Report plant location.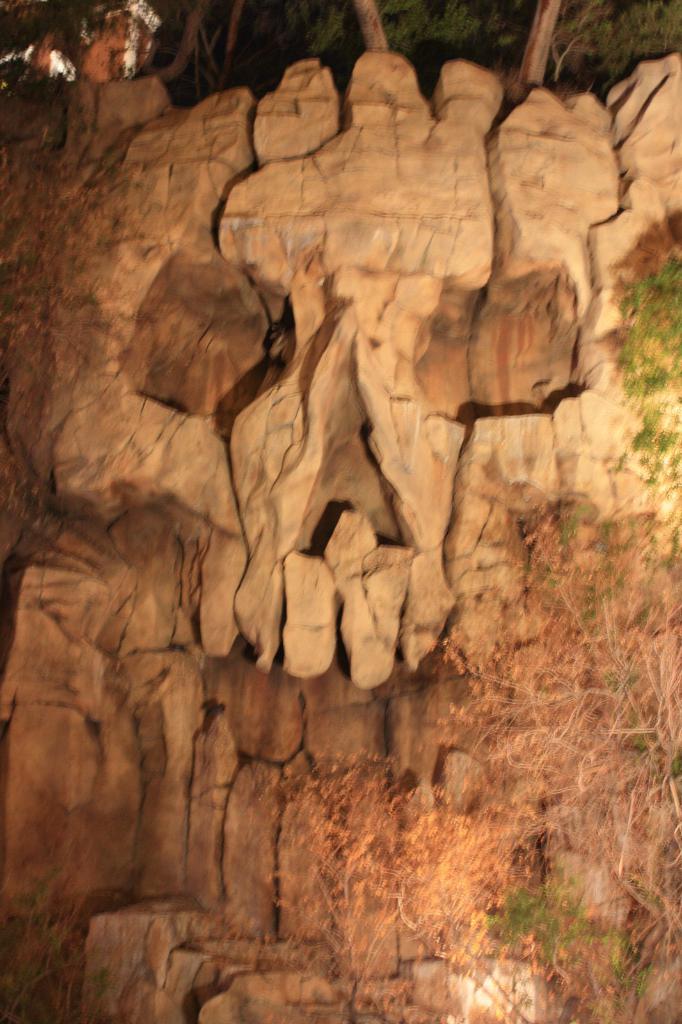
Report: crop(597, 186, 681, 477).
